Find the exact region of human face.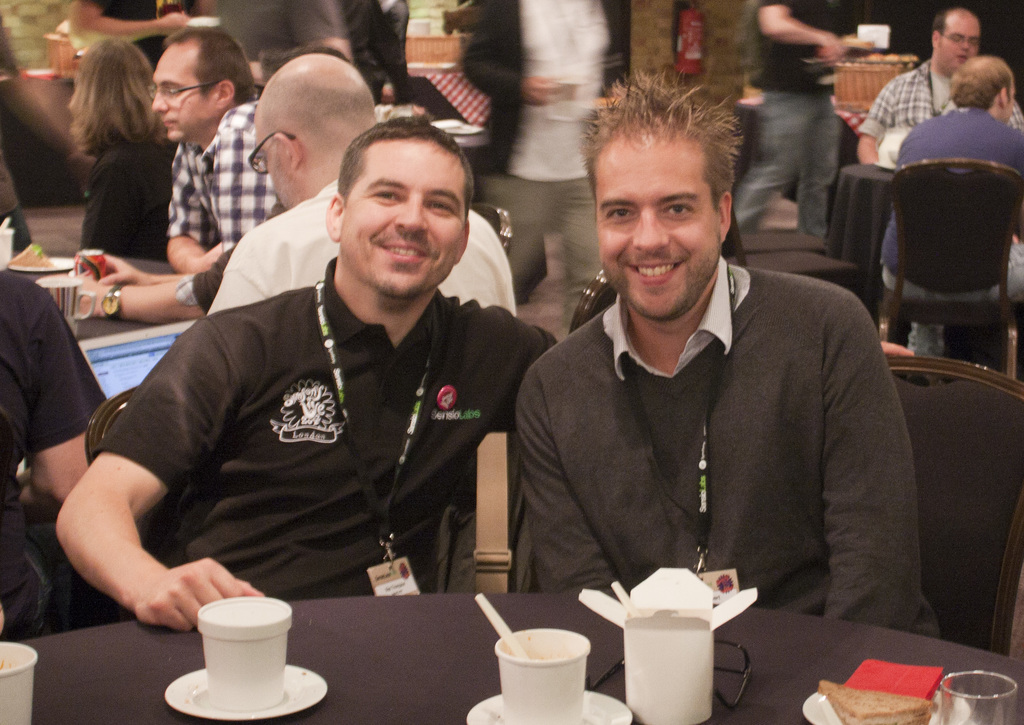
Exact region: bbox=[1004, 86, 1021, 127].
